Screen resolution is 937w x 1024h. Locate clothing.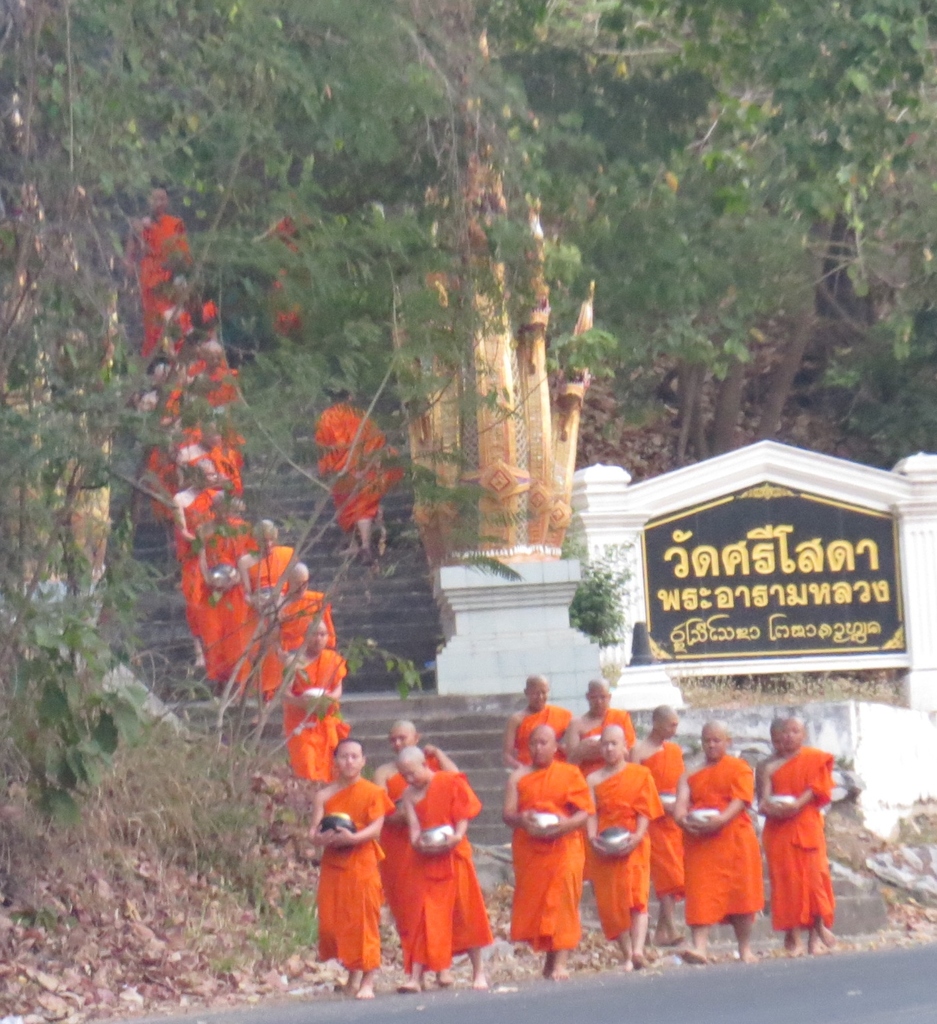
(left=184, top=514, right=230, bottom=640).
